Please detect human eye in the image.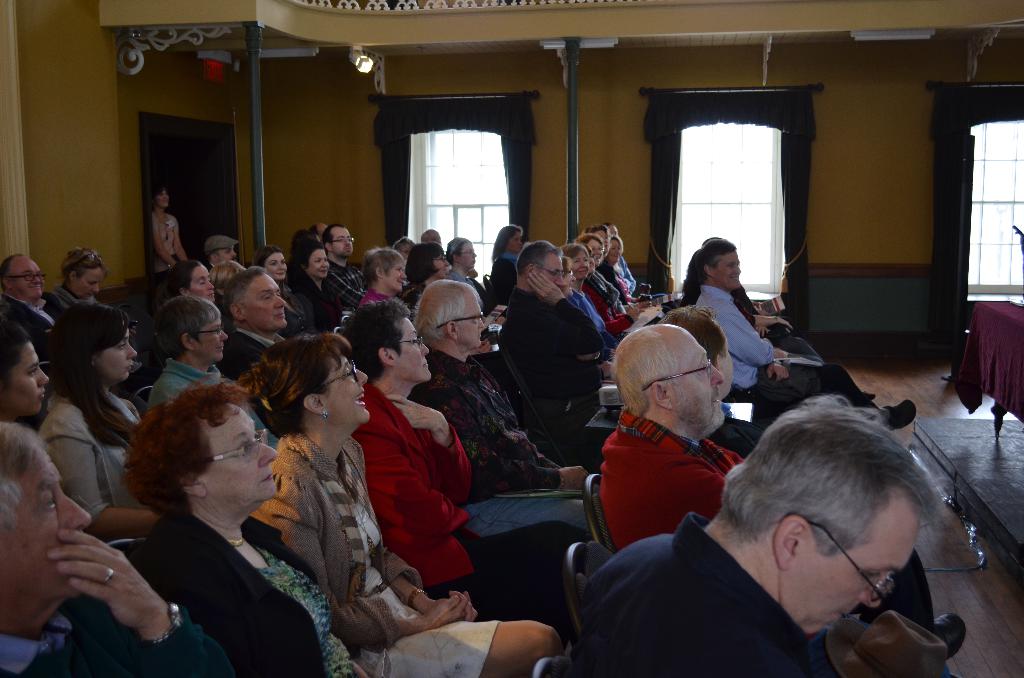
box=[118, 343, 126, 350].
